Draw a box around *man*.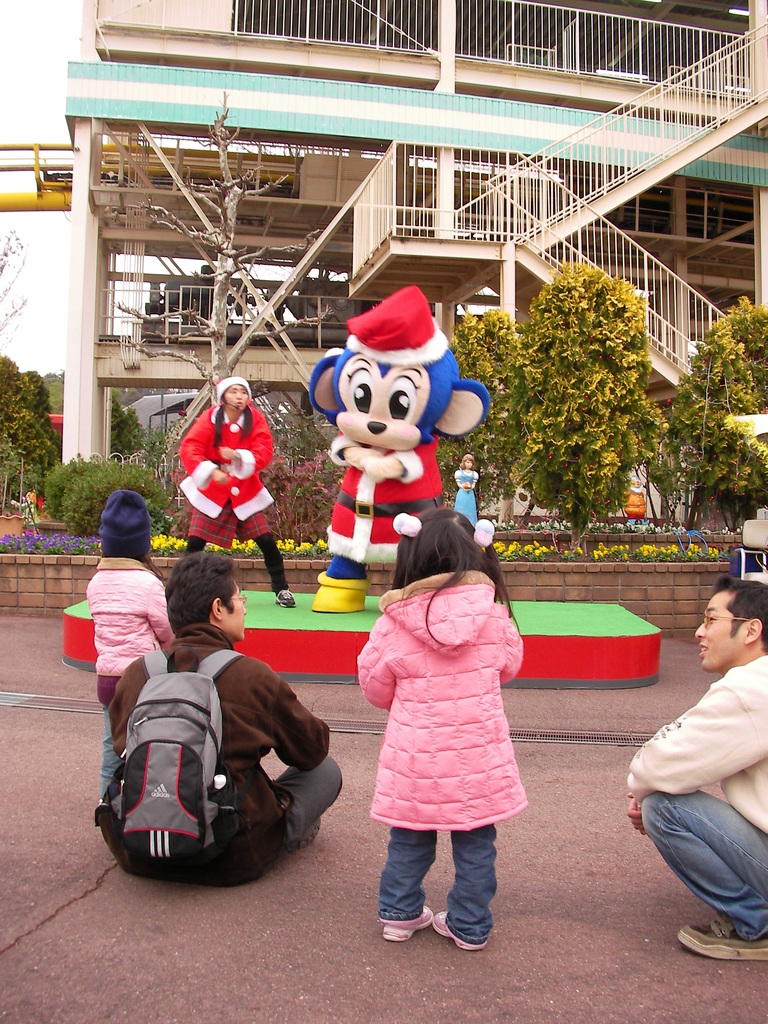
bbox=[628, 604, 765, 942].
